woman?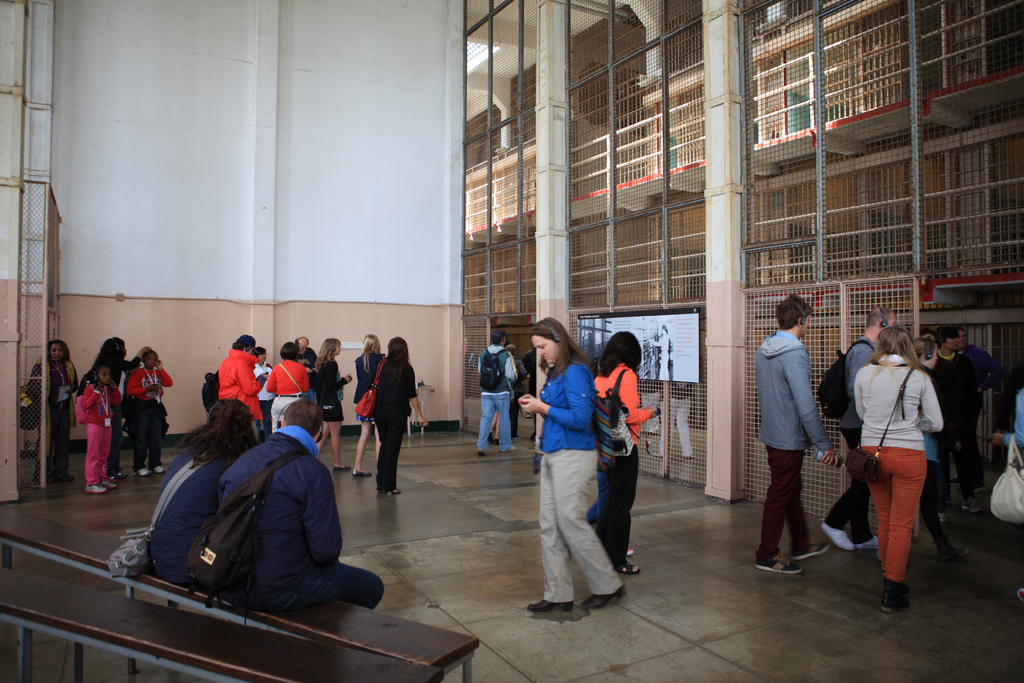
[517, 317, 625, 614]
